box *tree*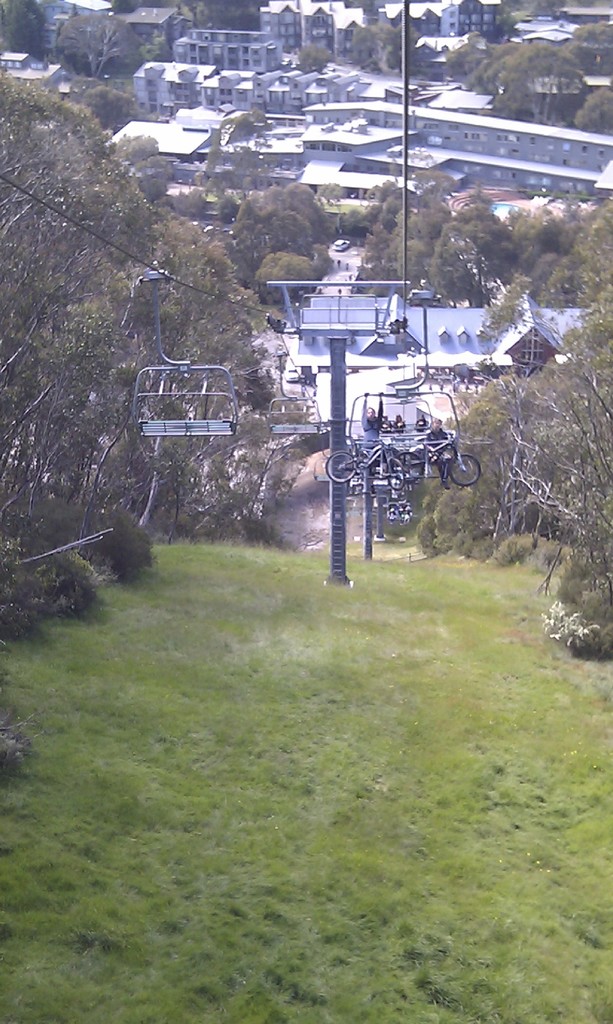
481,30,593,120
